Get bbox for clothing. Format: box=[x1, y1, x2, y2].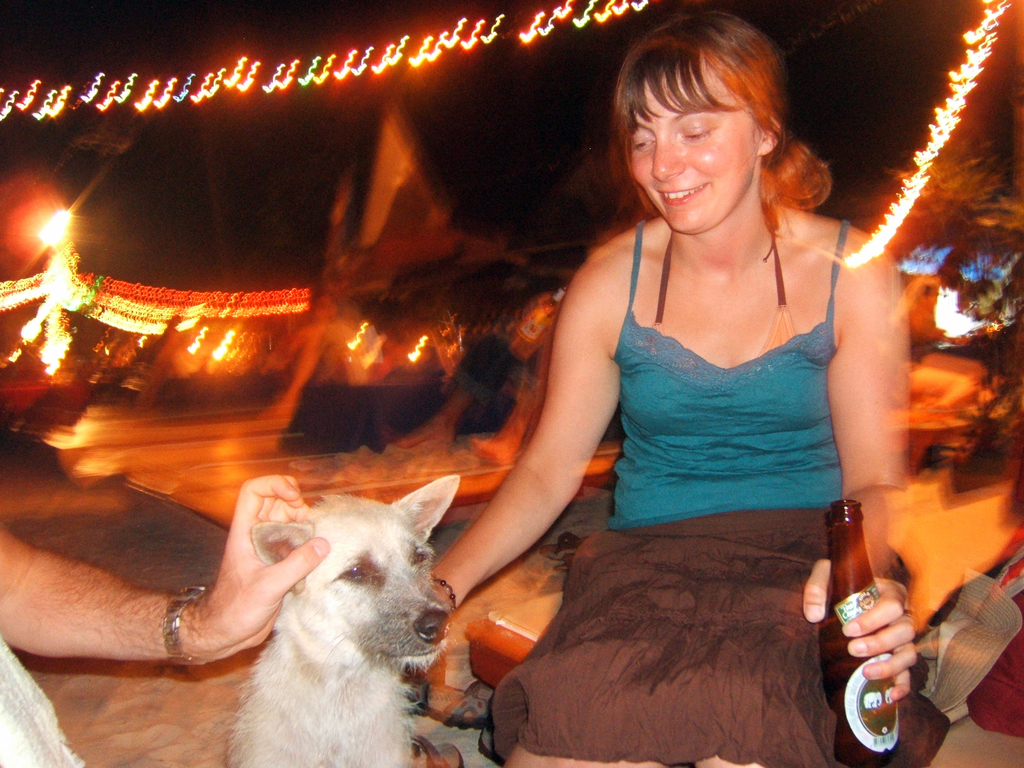
box=[481, 220, 948, 767].
